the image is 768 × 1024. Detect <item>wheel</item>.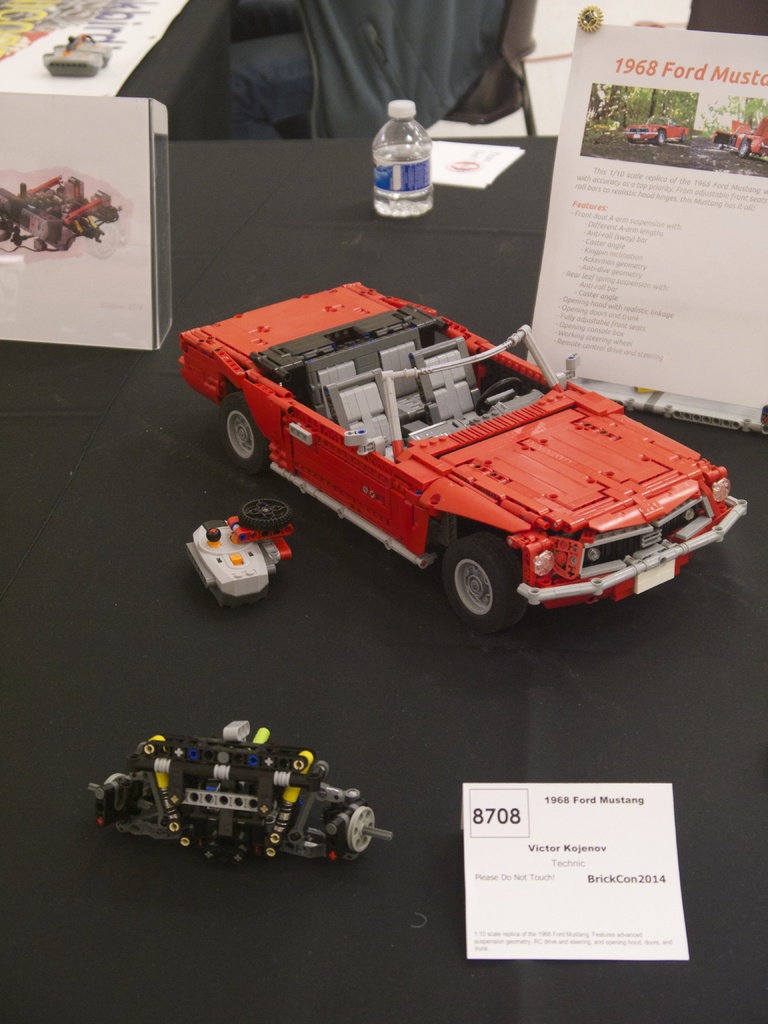
Detection: <region>737, 140, 749, 157</region>.
